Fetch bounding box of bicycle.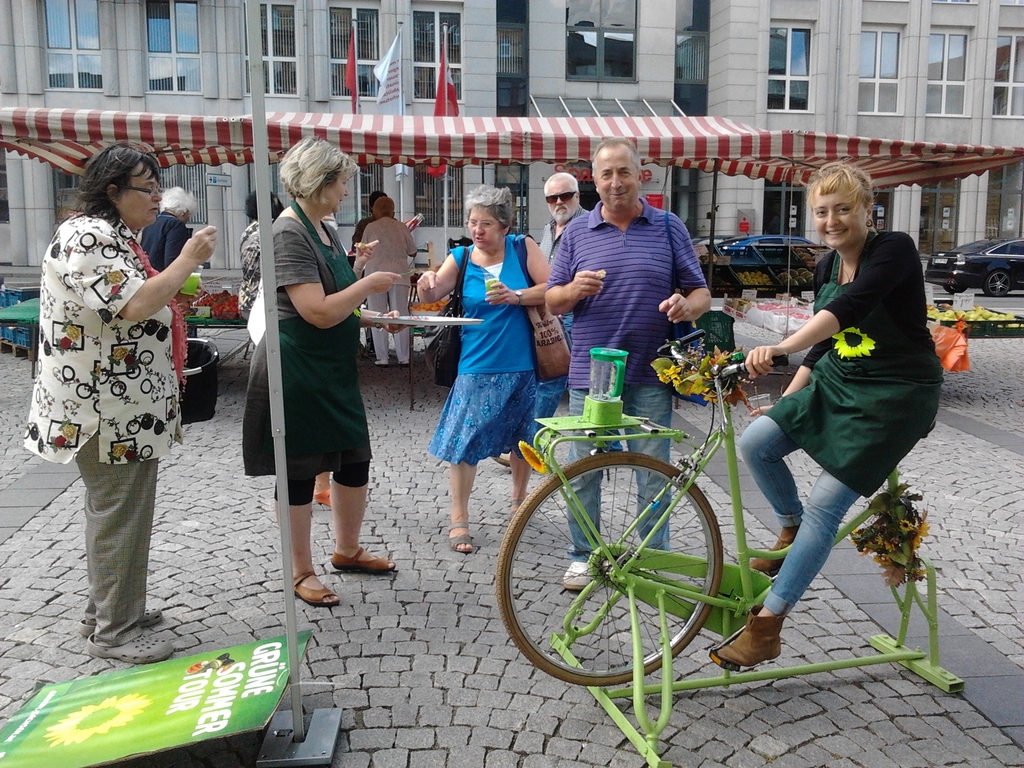
Bbox: (left=505, top=322, right=932, bottom=689).
